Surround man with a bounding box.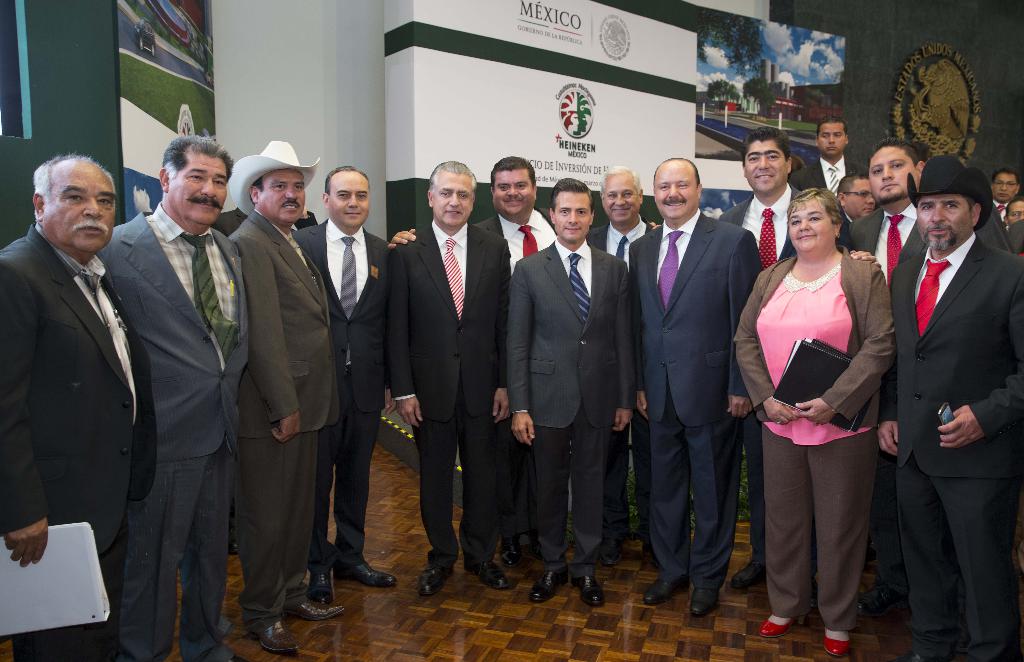
[left=788, top=116, right=872, bottom=192].
